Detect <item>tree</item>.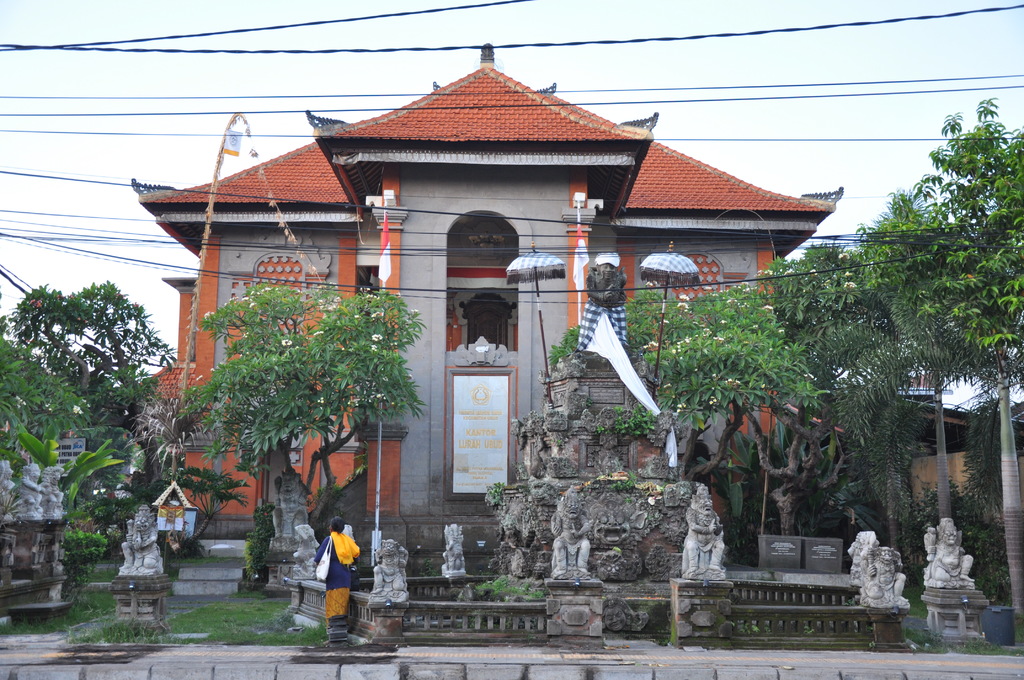
Detected at rect(740, 190, 957, 538).
